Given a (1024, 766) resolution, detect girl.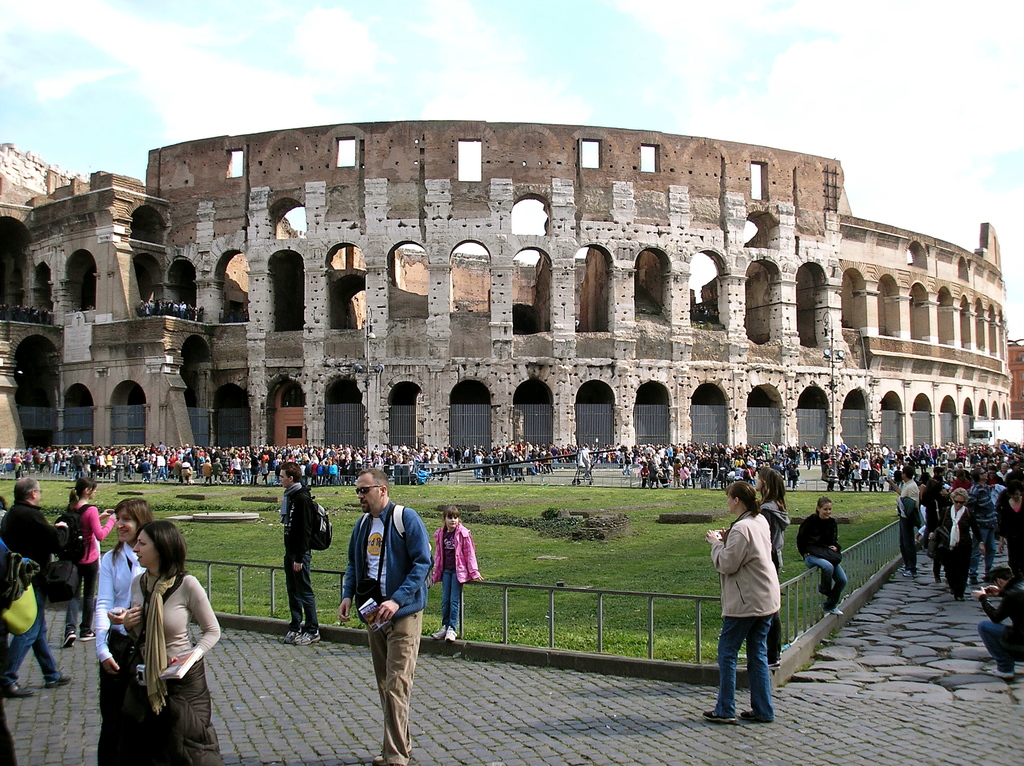
(761, 465, 784, 669).
